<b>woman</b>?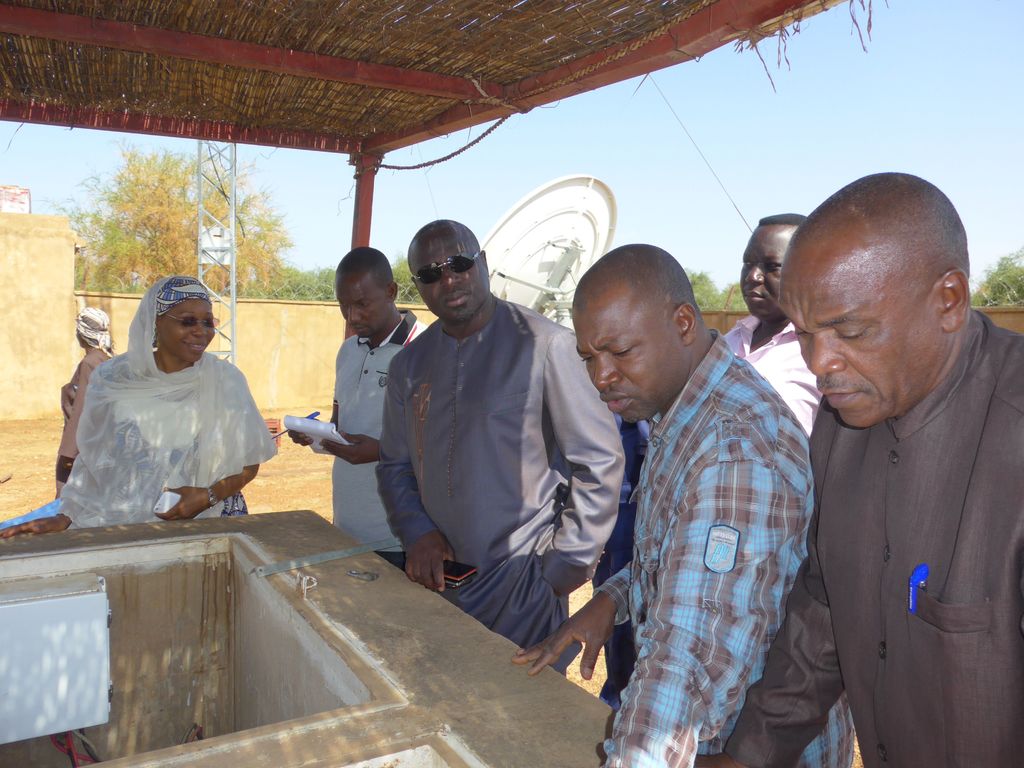
<region>51, 307, 118, 499</region>
